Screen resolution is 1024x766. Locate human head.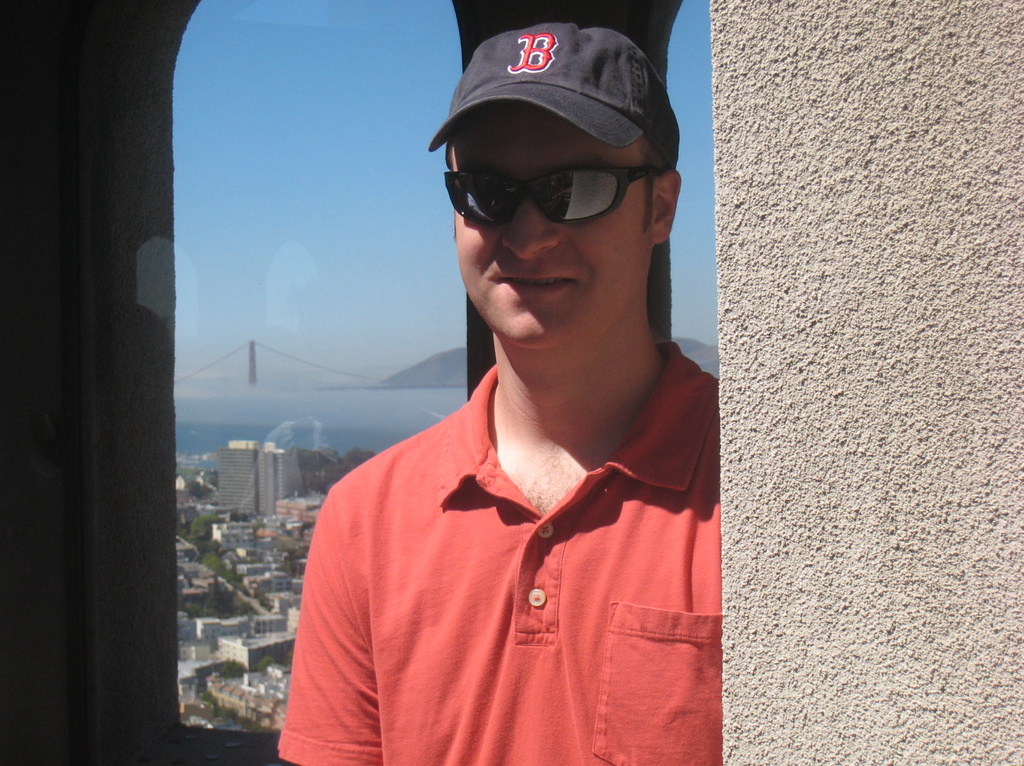
(x1=432, y1=38, x2=685, y2=273).
